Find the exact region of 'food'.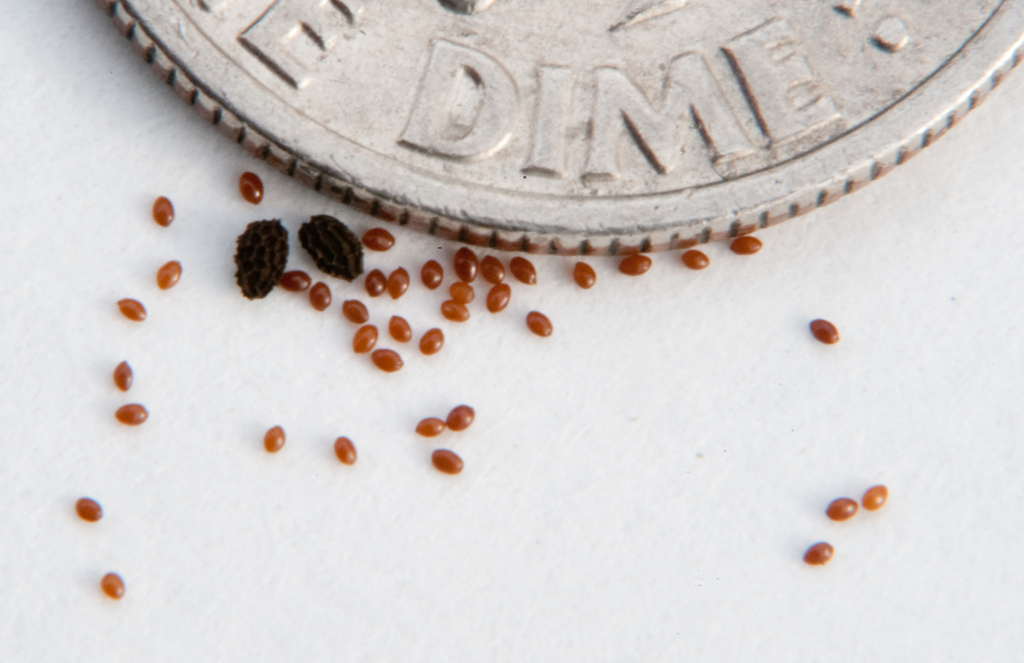
Exact region: (618, 252, 654, 275).
